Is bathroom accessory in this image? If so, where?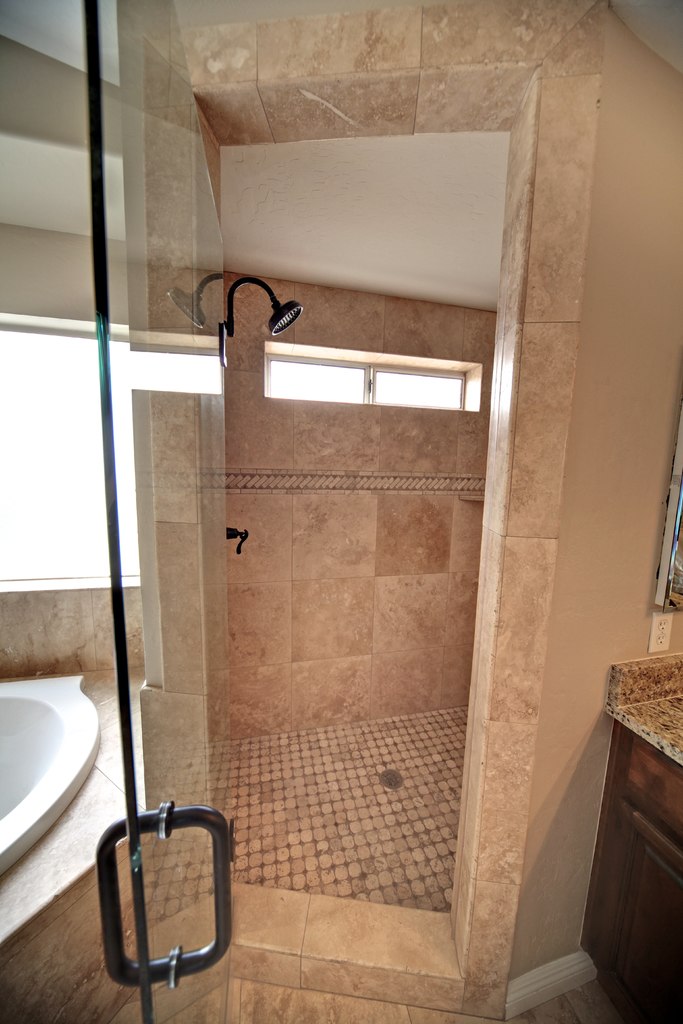
Yes, at box=[0, 668, 102, 888].
